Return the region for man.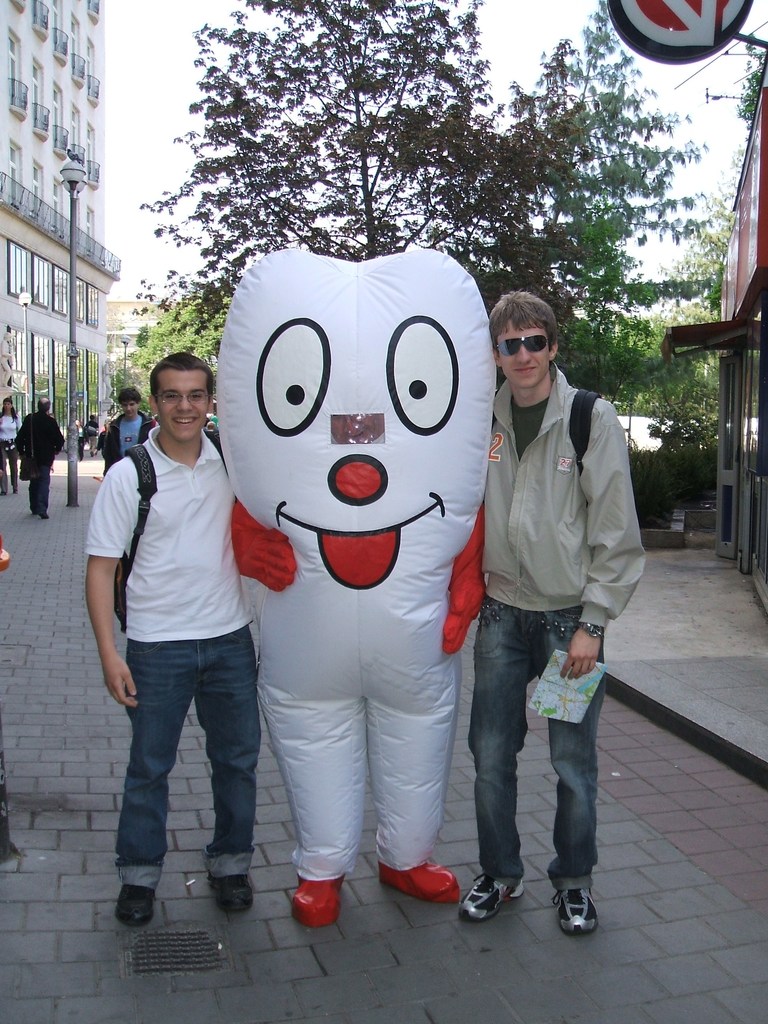
bbox(15, 397, 67, 518).
